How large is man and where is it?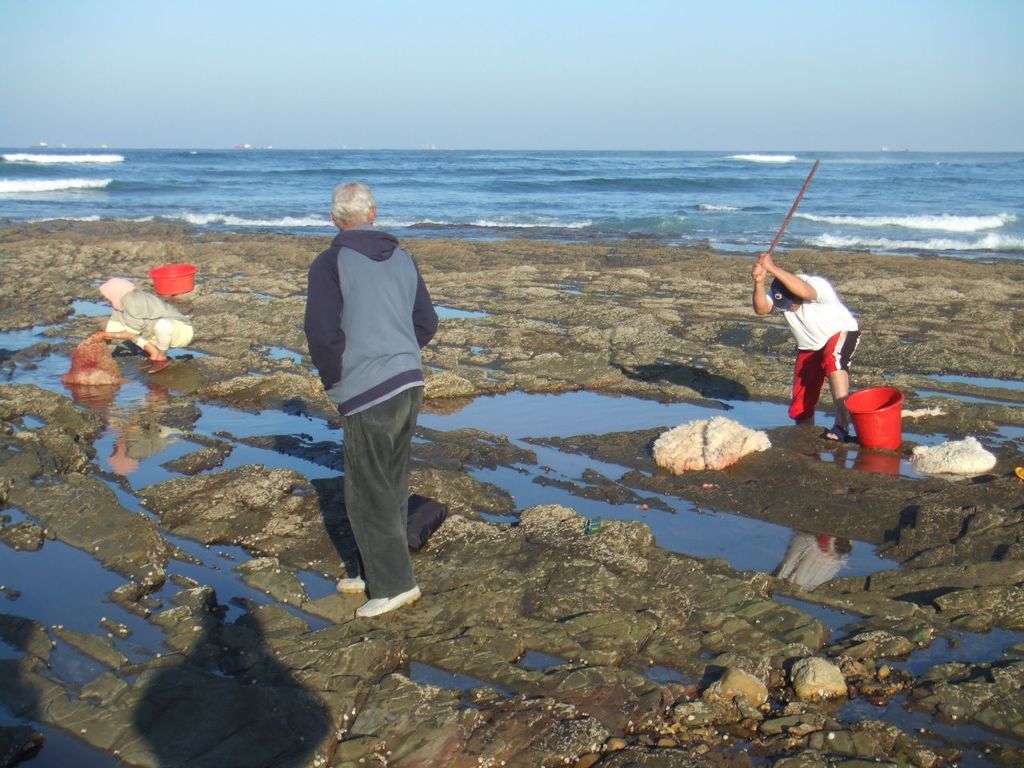
Bounding box: locate(284, 190, 440, 610).
